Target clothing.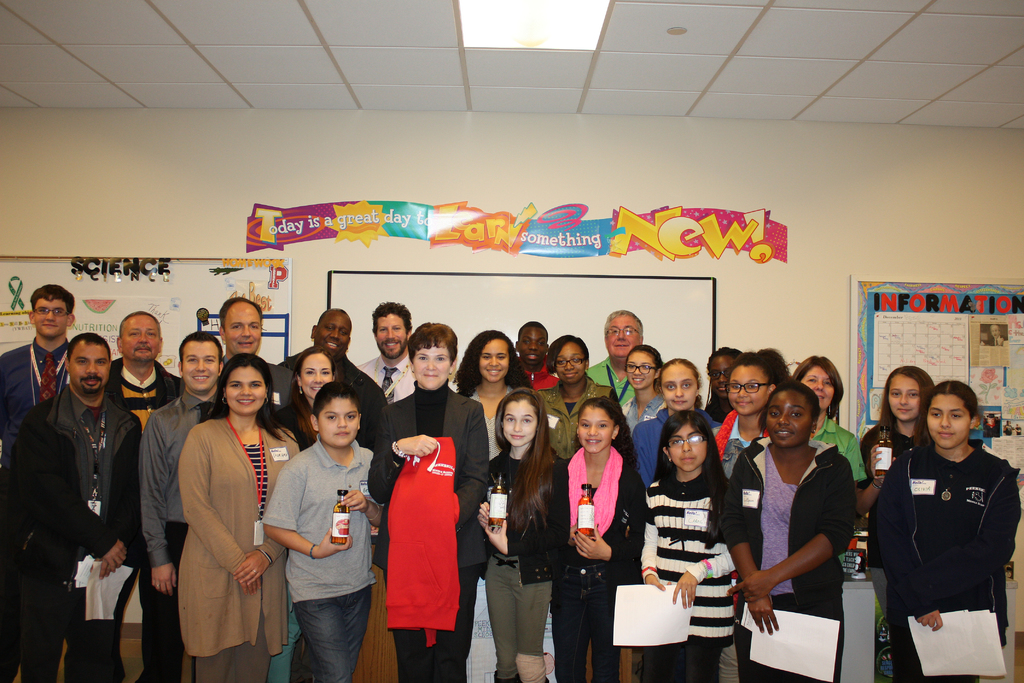
Target region: 629/402/724/493.
